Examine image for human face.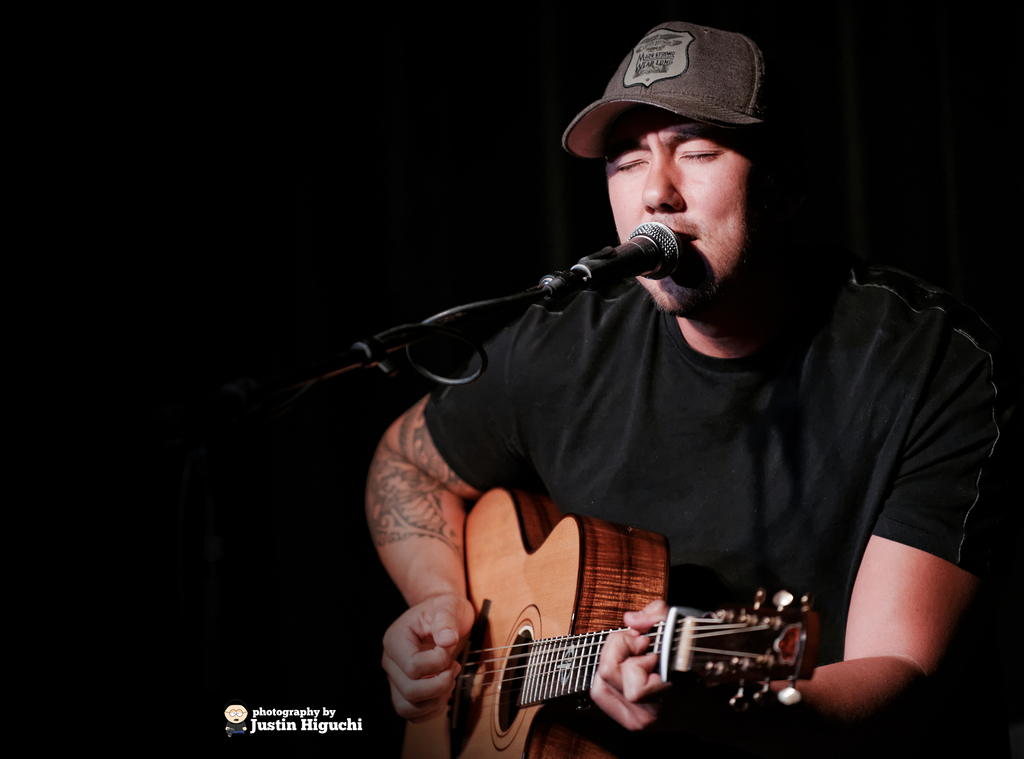
Examination result: bbox(604, 100, 764, 320).
